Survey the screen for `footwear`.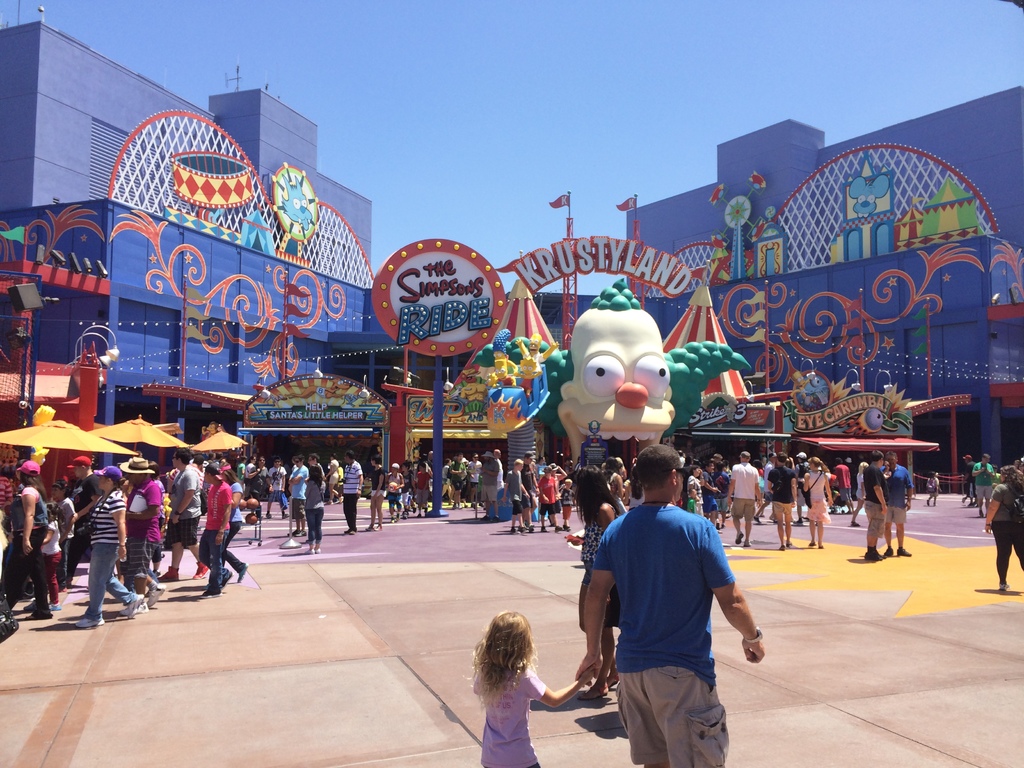
Survey found: (x1=402, y1=509, x2=406, y2=521).
